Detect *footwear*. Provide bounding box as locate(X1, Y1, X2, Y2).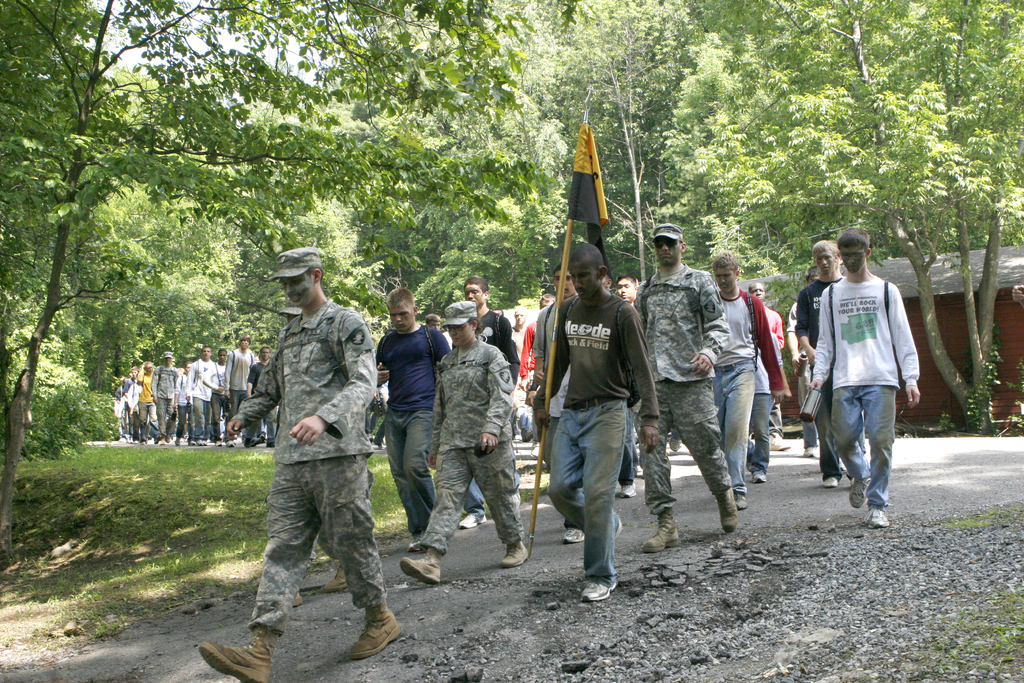
locate(824, 476, 836, 489).
